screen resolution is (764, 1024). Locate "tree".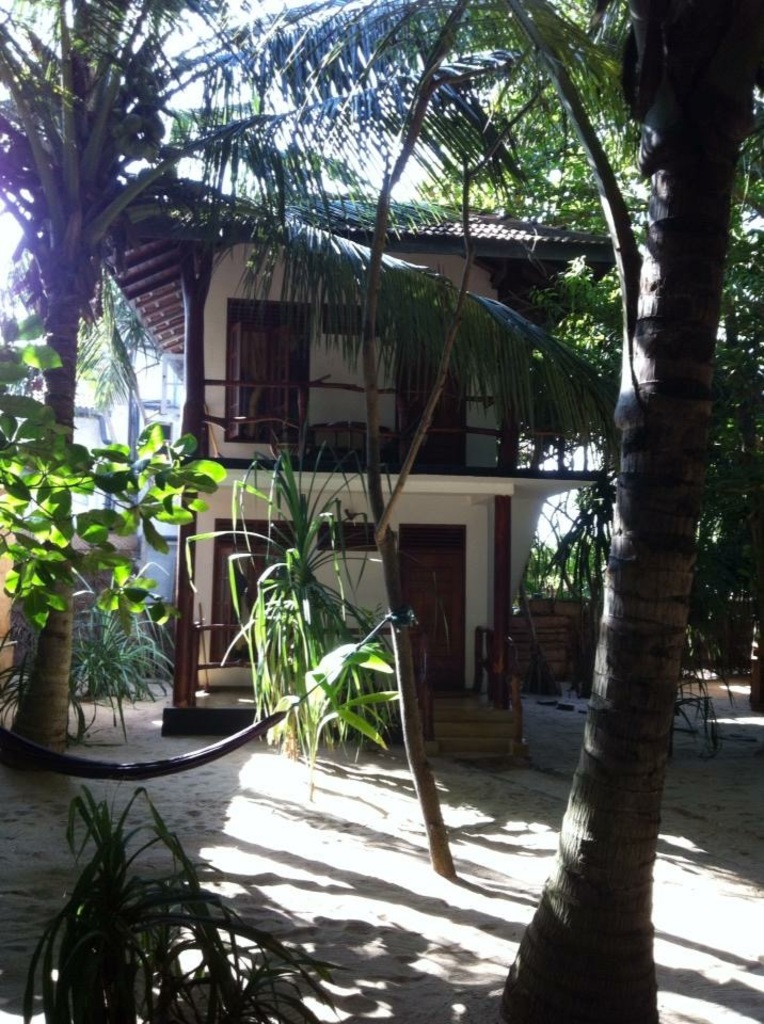
locate(383, 0, 647, 372).
